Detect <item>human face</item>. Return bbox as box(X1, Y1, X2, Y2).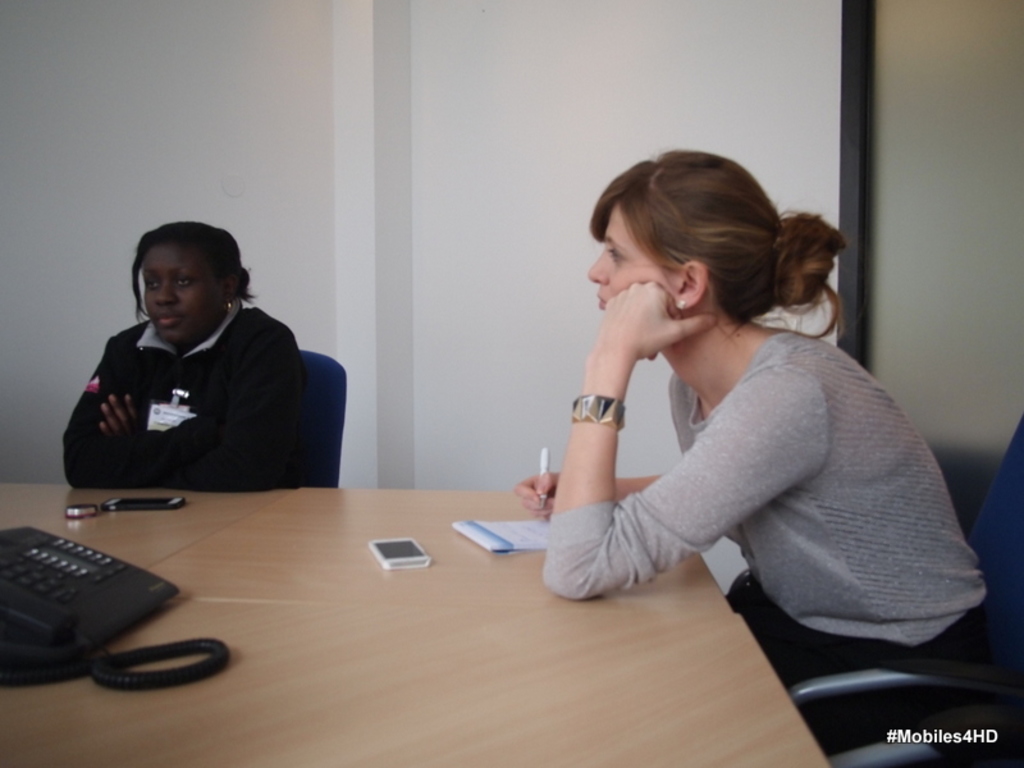
box(142, 250, 223, 338).
